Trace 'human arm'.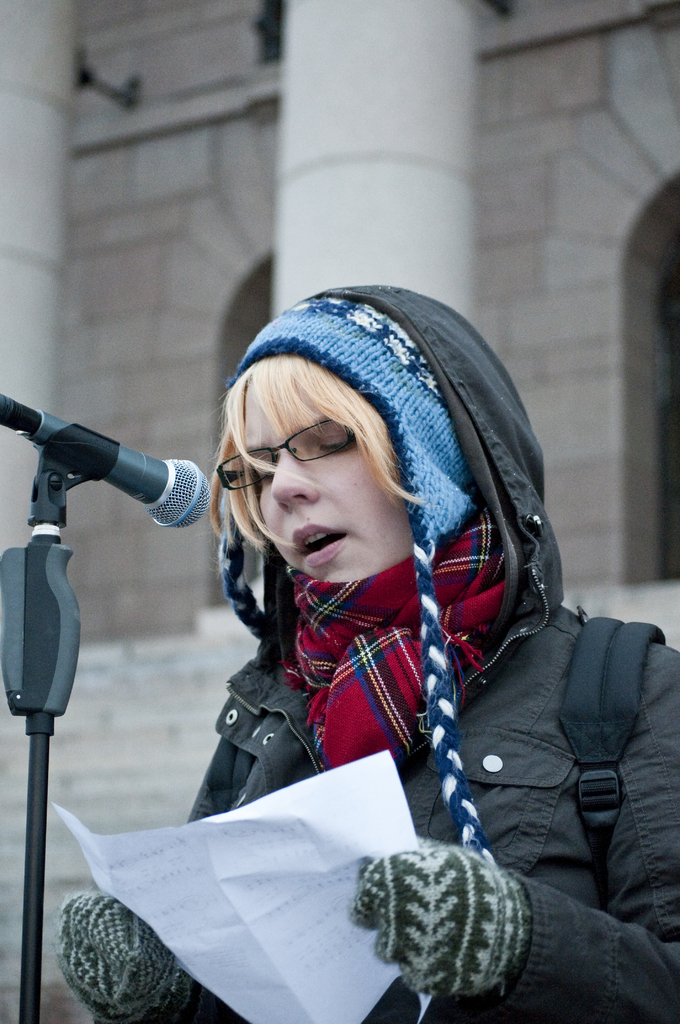
Traced to (left=54, top=743, right=239, bottom=1023).
